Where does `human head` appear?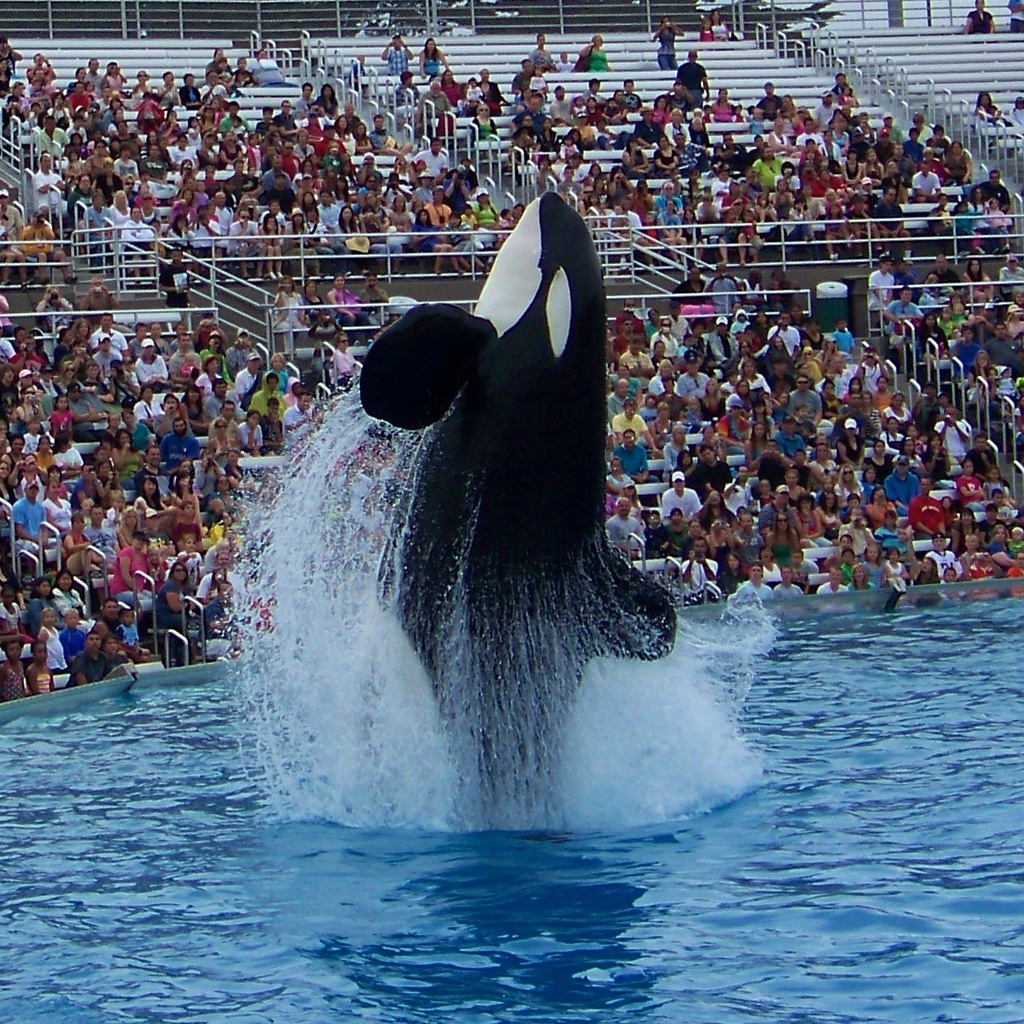
Appears at x1=120, y1=614, x2=134, y2=629.
